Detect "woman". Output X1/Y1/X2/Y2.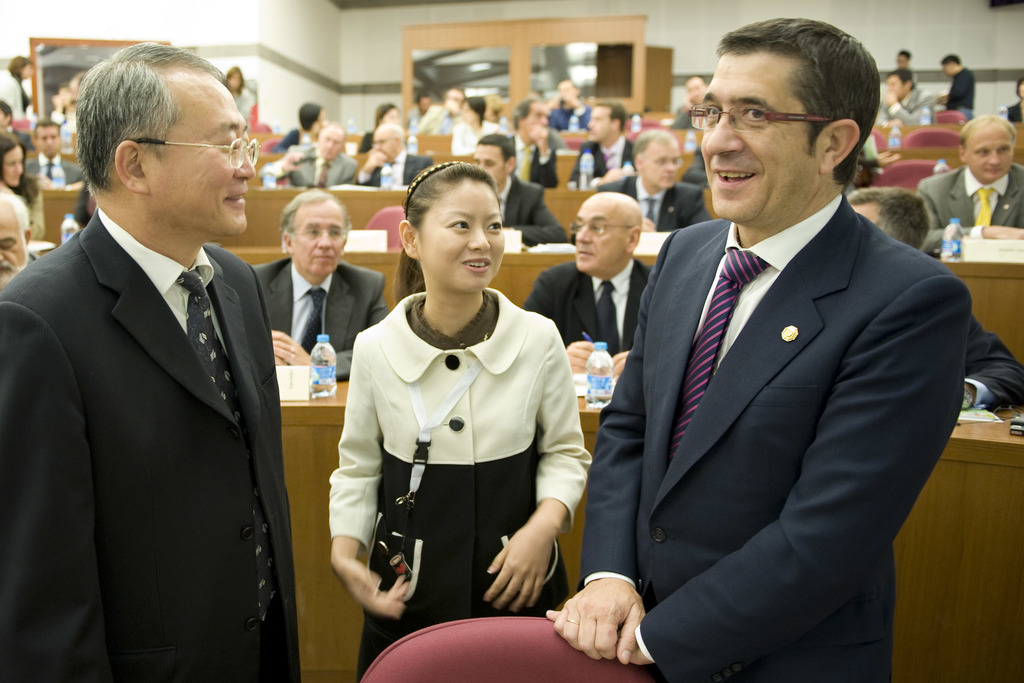
0/131/47/246.
